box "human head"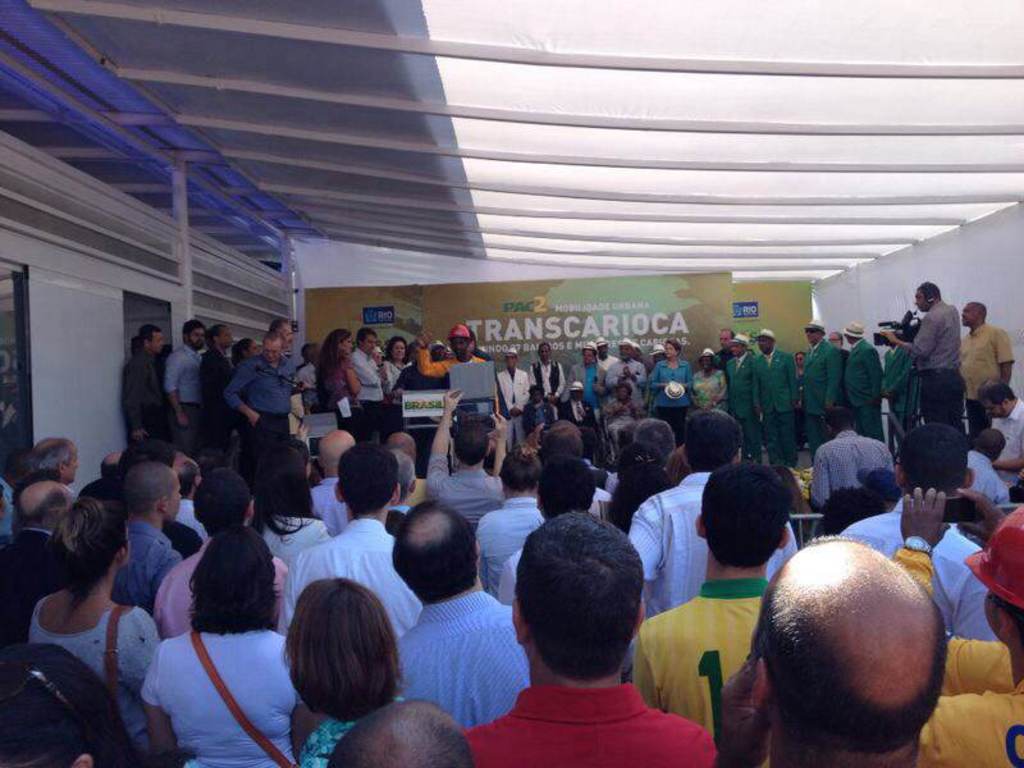
pyautogui.locateOnScreen(499, 346, 518, 372)
